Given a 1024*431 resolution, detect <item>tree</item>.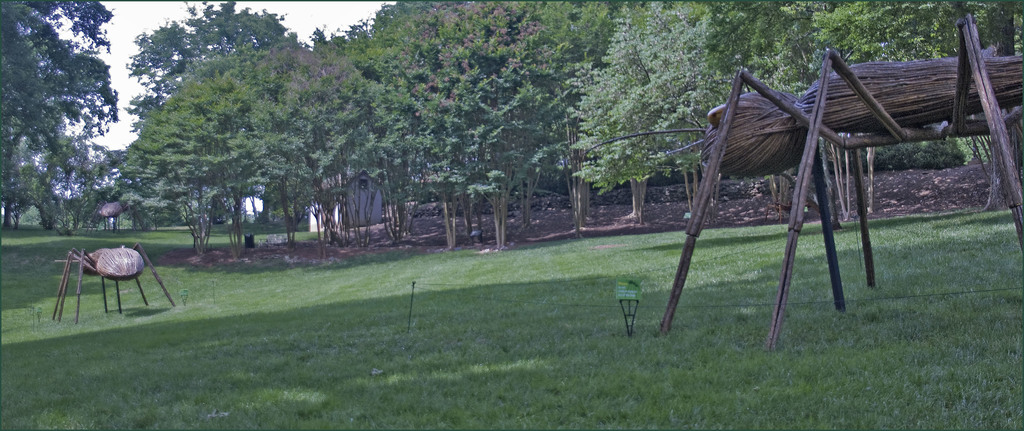
(102, 0, 296, 246).
